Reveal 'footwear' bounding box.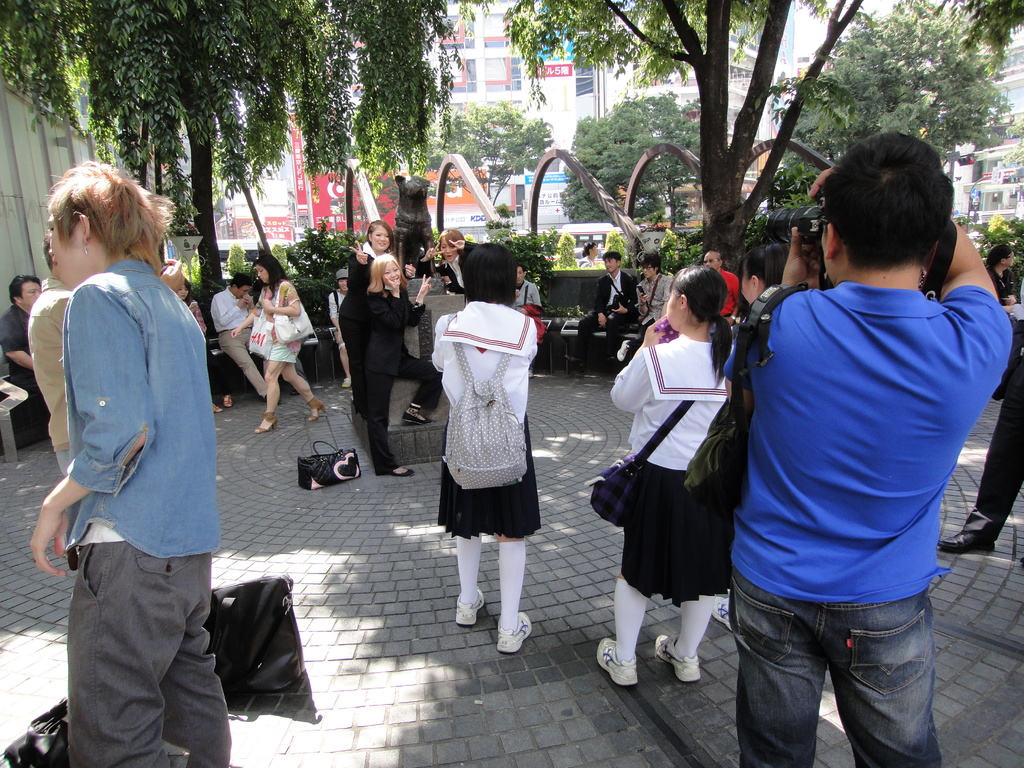
Revealed: <bbox>345, 371, 353, 389</bbox>.
